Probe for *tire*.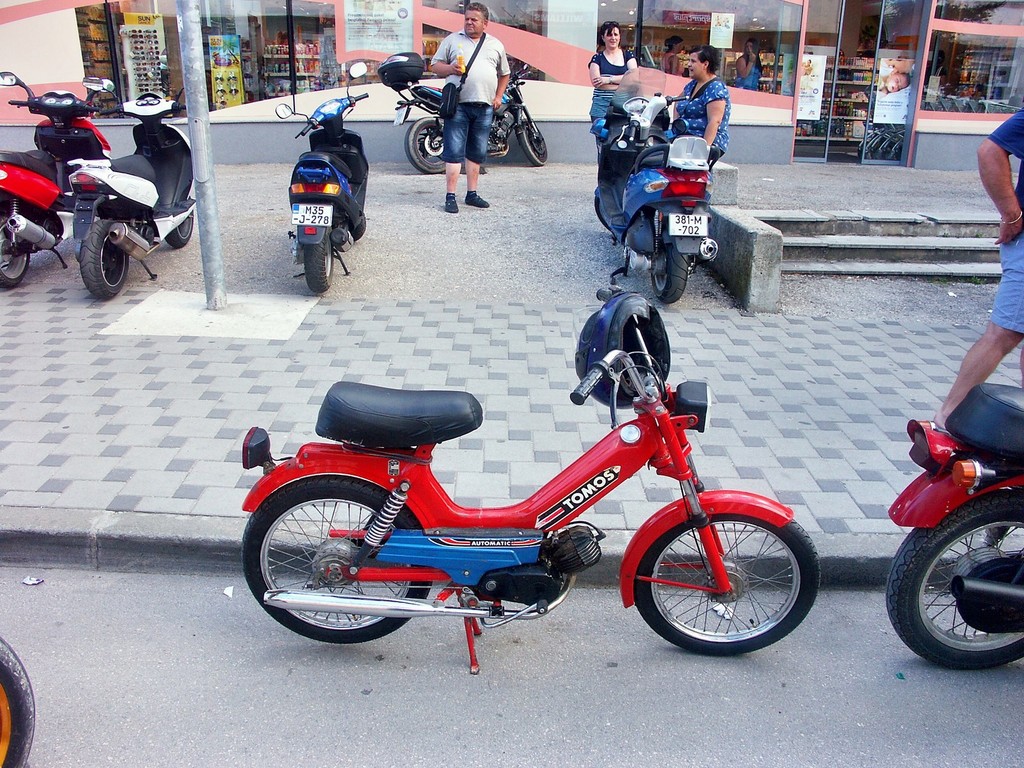
Probe result: 79:220:127:296.
